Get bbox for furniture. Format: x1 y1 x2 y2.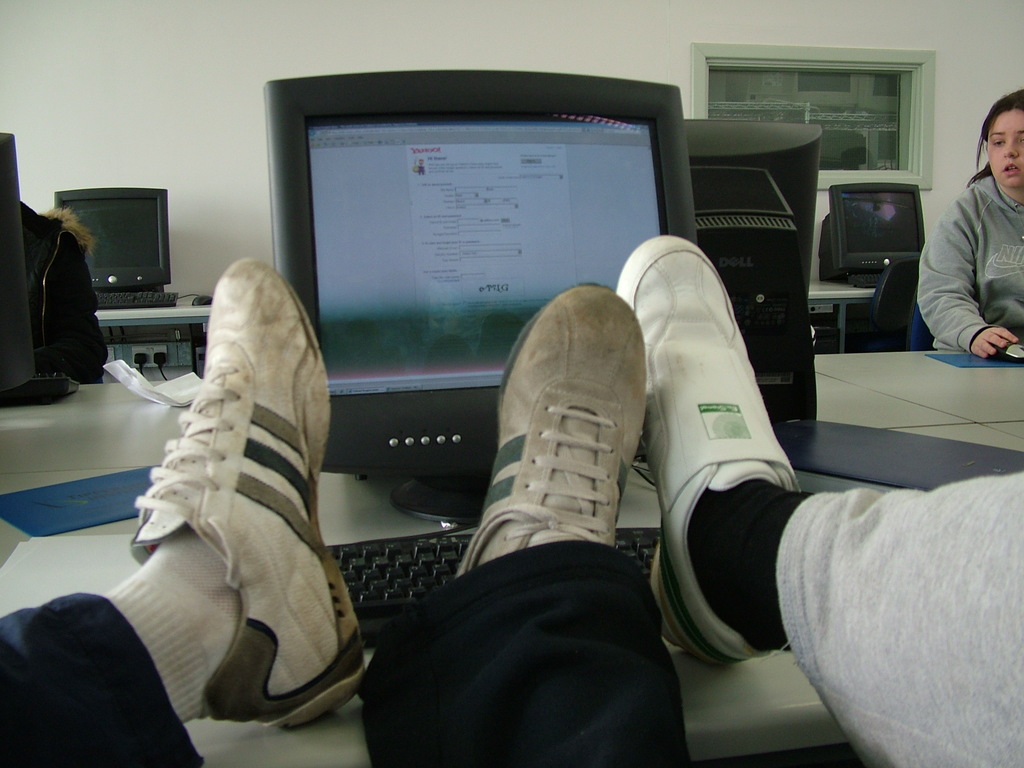
808 279 869 355.
